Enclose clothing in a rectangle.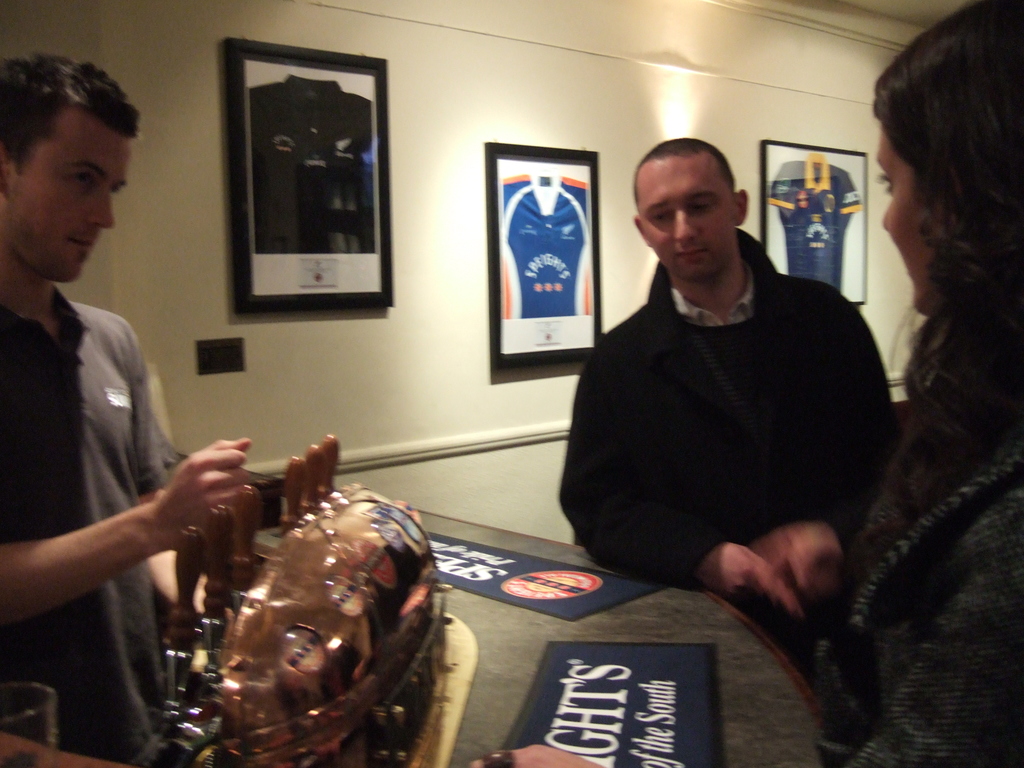
0,291,170,767.
